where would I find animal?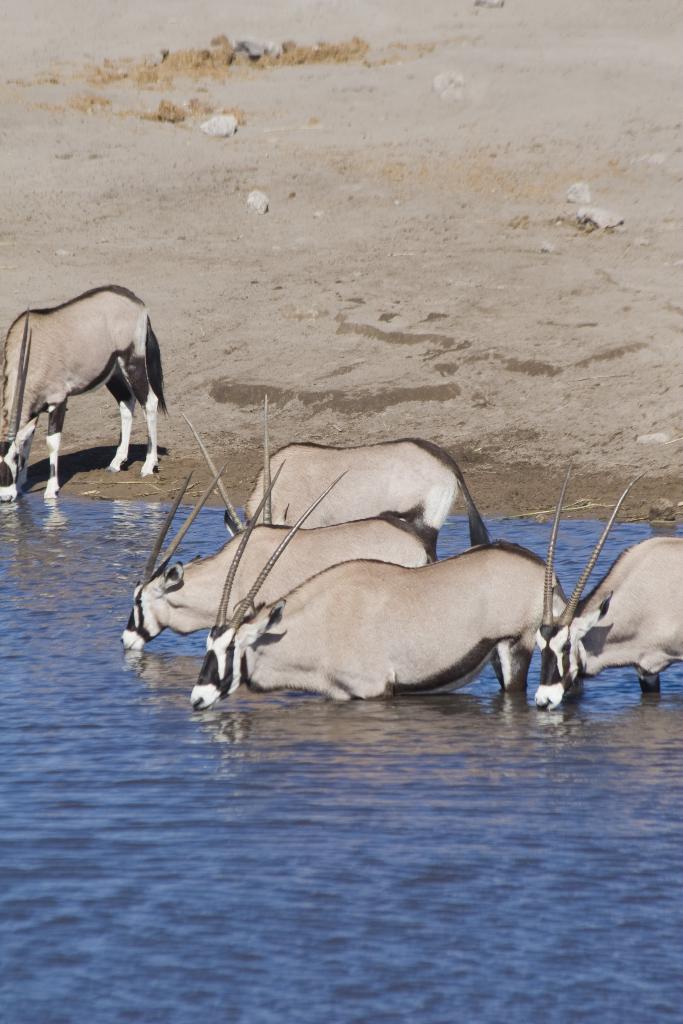
At bbox=(187, 456, 574, 715).
